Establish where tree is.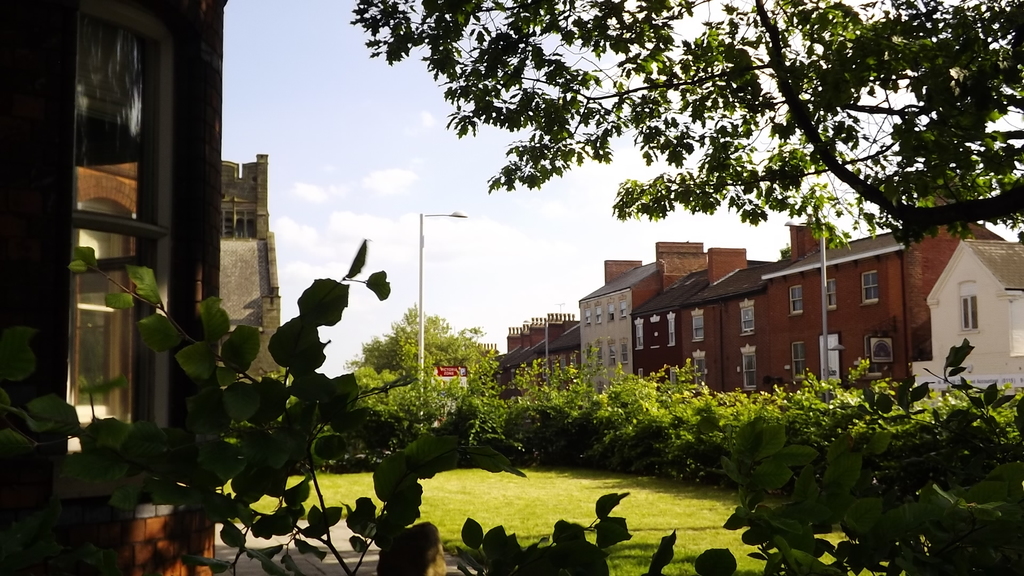
Established at left=339, top=300, right=504, bottom=447.
